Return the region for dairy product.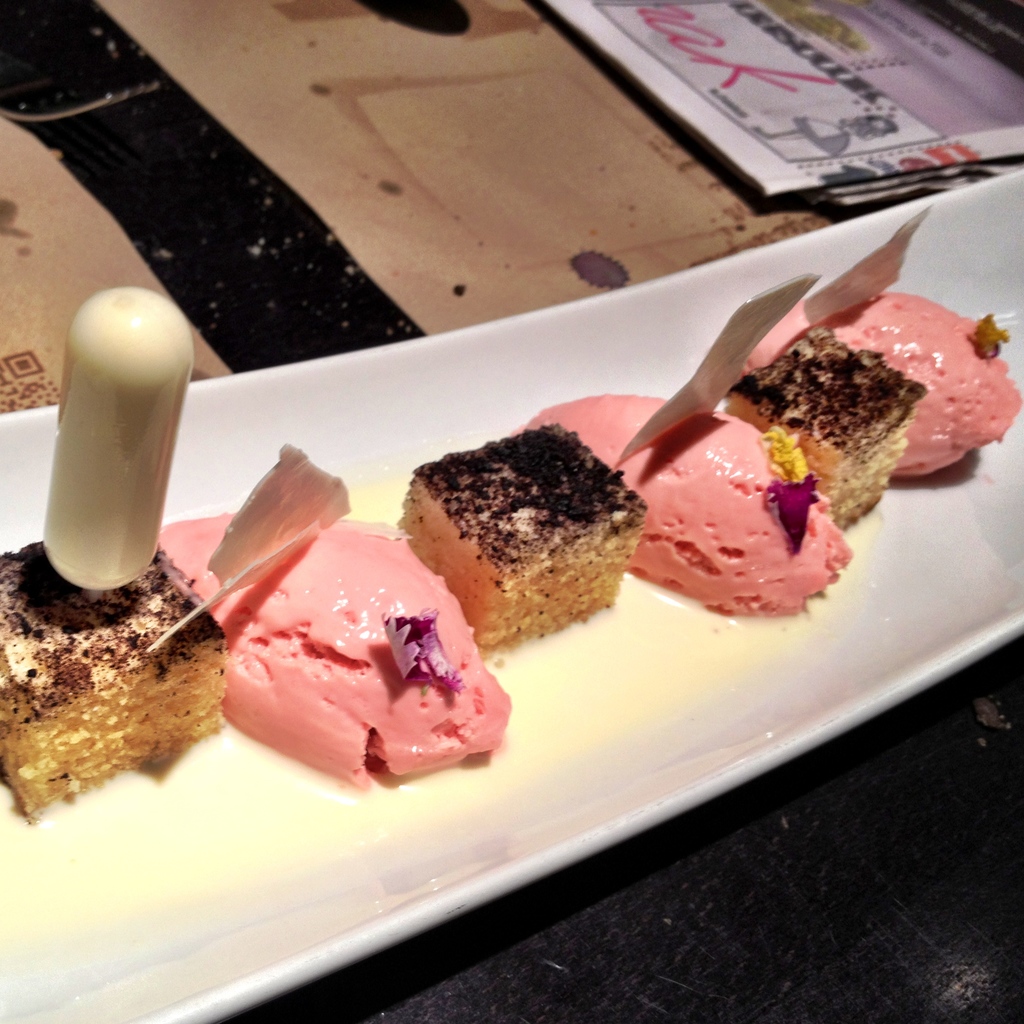
[760,252,1023,502].
